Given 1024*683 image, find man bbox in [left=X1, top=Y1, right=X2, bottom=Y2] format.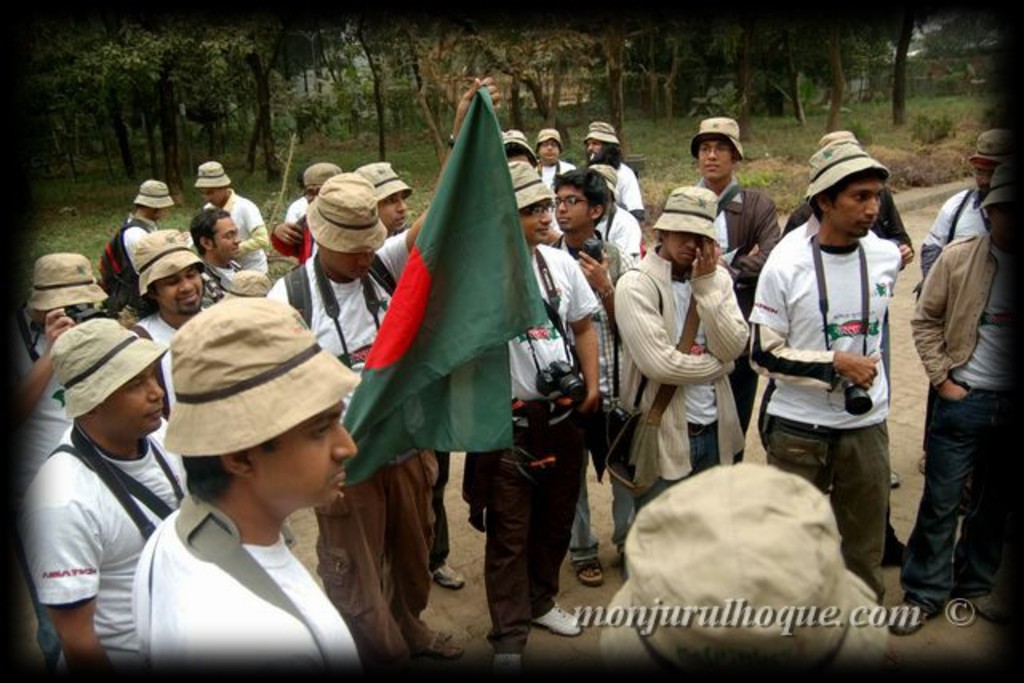
[left=611, top=189, right=750, bottom=504].
